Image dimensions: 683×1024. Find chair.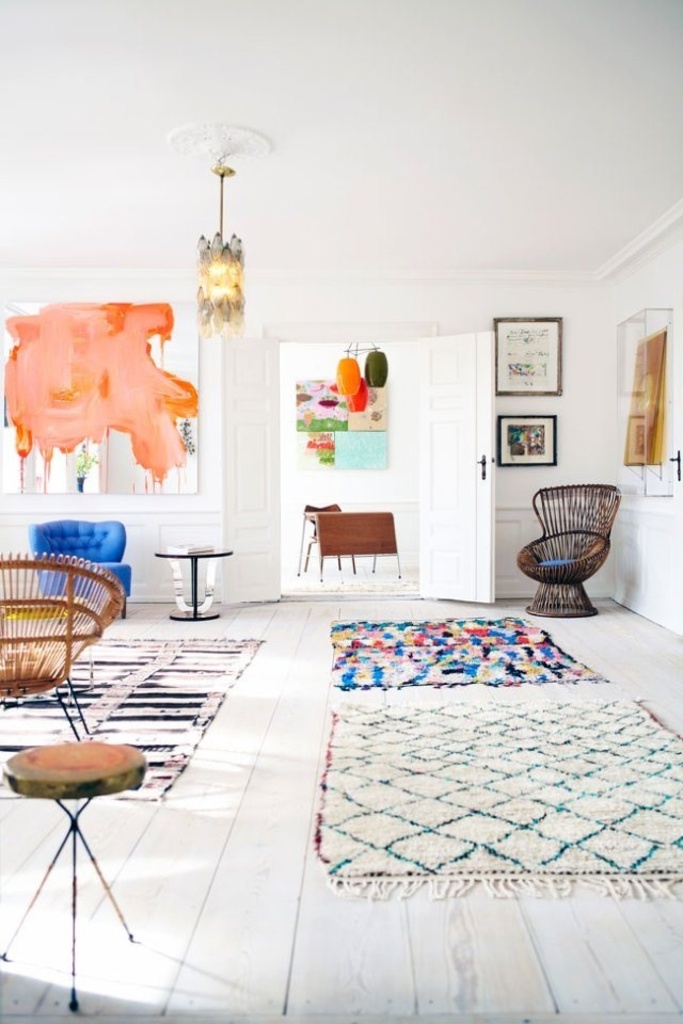
29,514,133,624.
